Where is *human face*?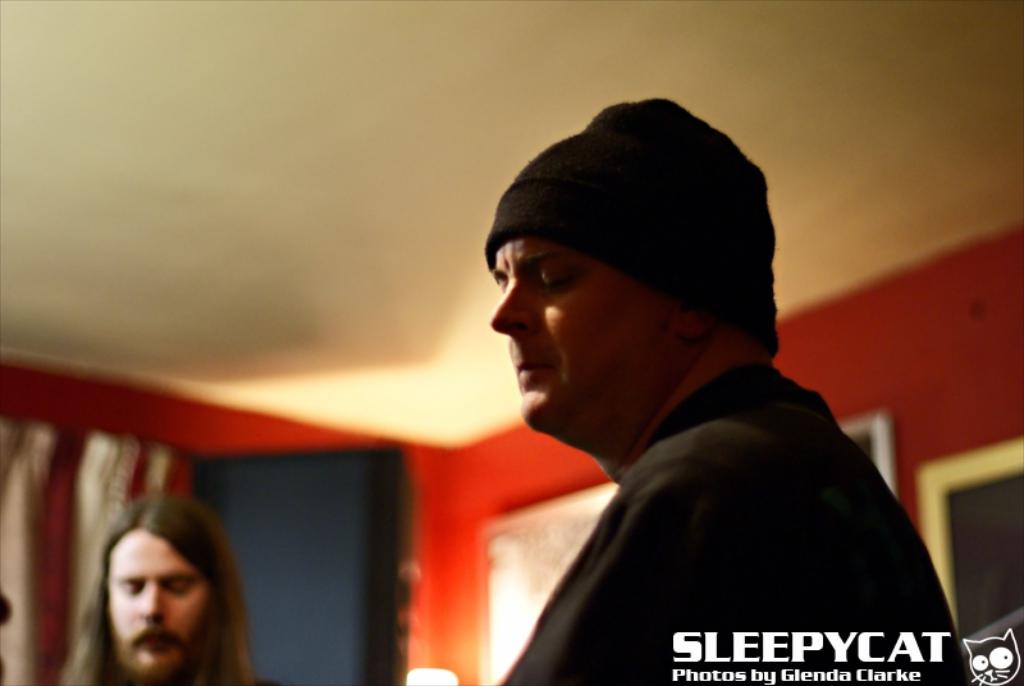
104:529:207:680.
